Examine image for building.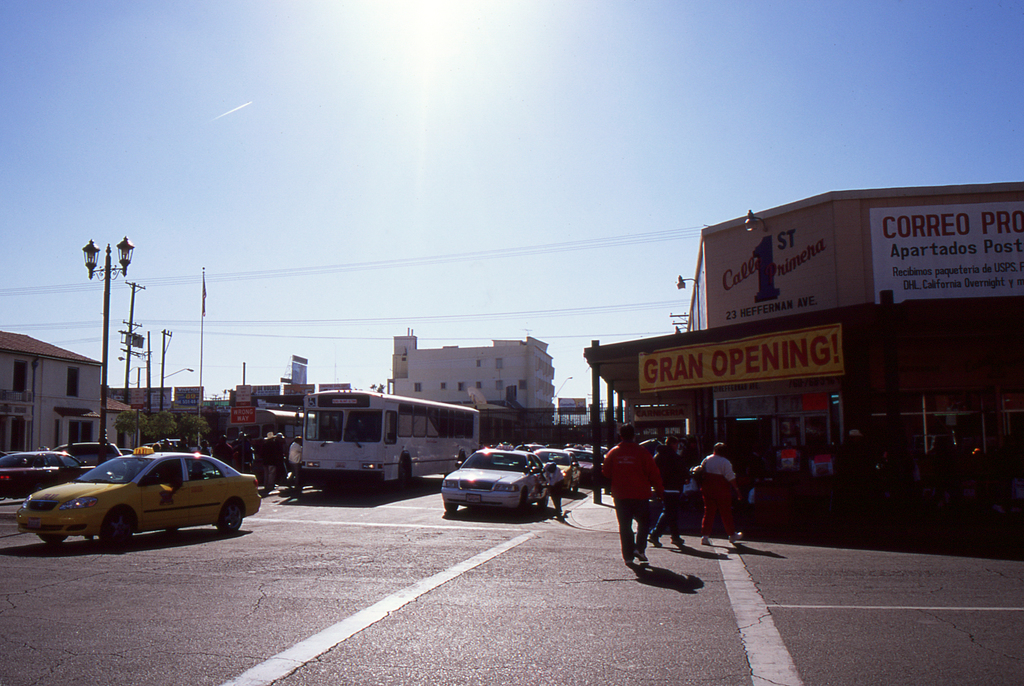
Examination result: {"x1": 392, "y1": 335, "x2": 554, "y2": 429}.
